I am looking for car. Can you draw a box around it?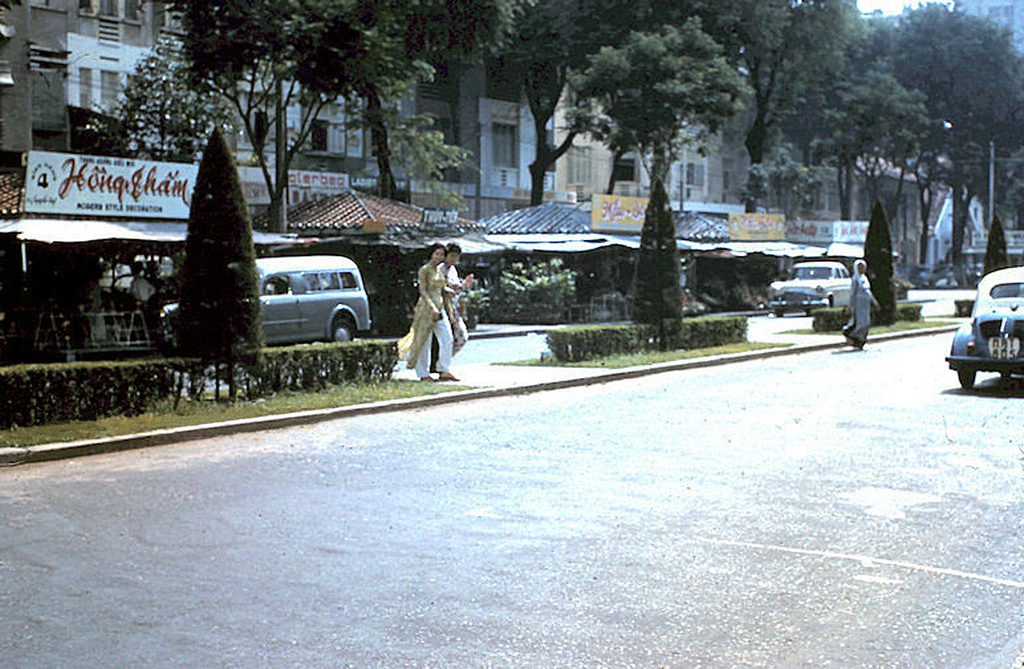
Sure, the bounding box is {"x1": 159, "y1": 255, "x2": 370, "y2": 345}.
